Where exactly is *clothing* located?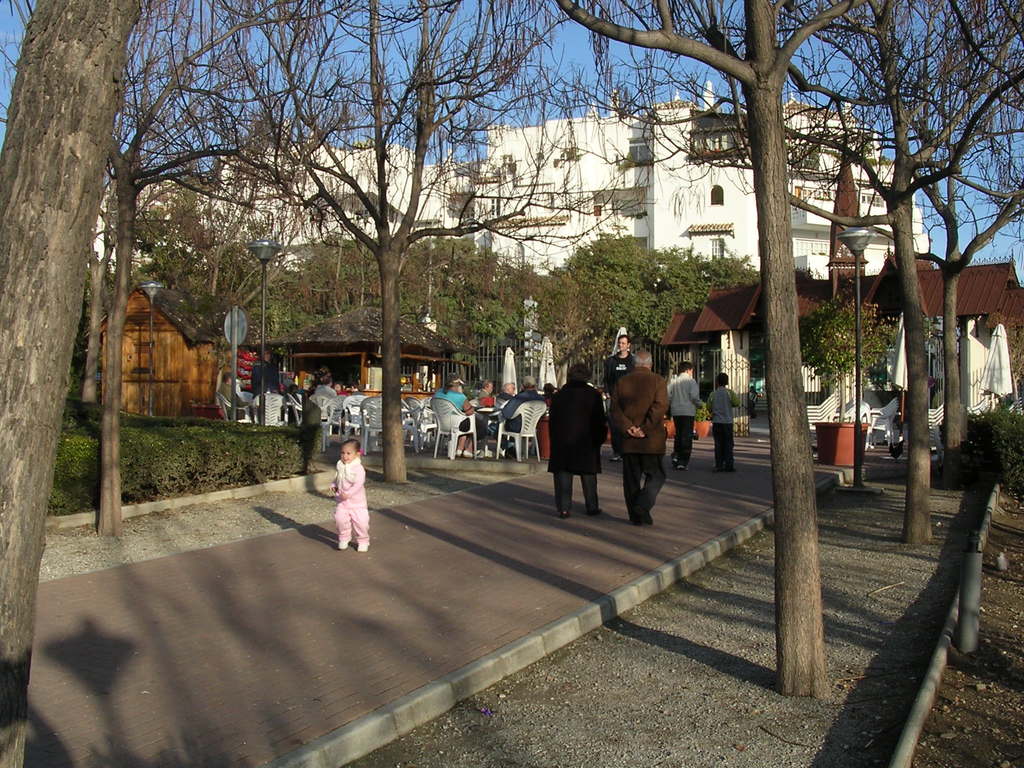
Its bounding box is region(329, 458, 371, 544).
